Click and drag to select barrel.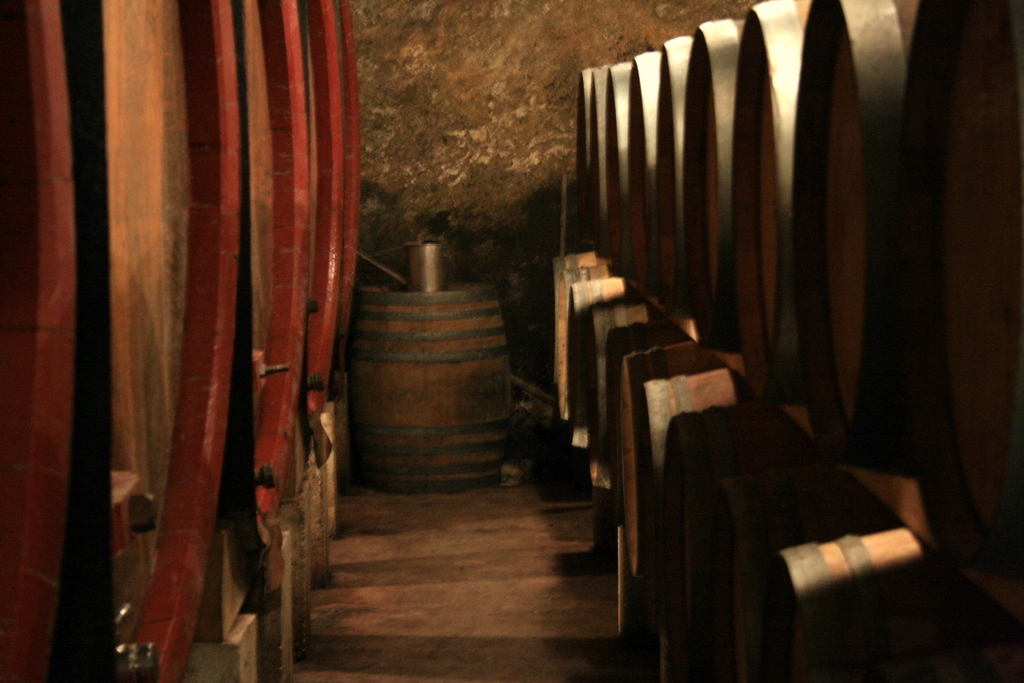
Selection: rect(344, 270, 518, 491).
